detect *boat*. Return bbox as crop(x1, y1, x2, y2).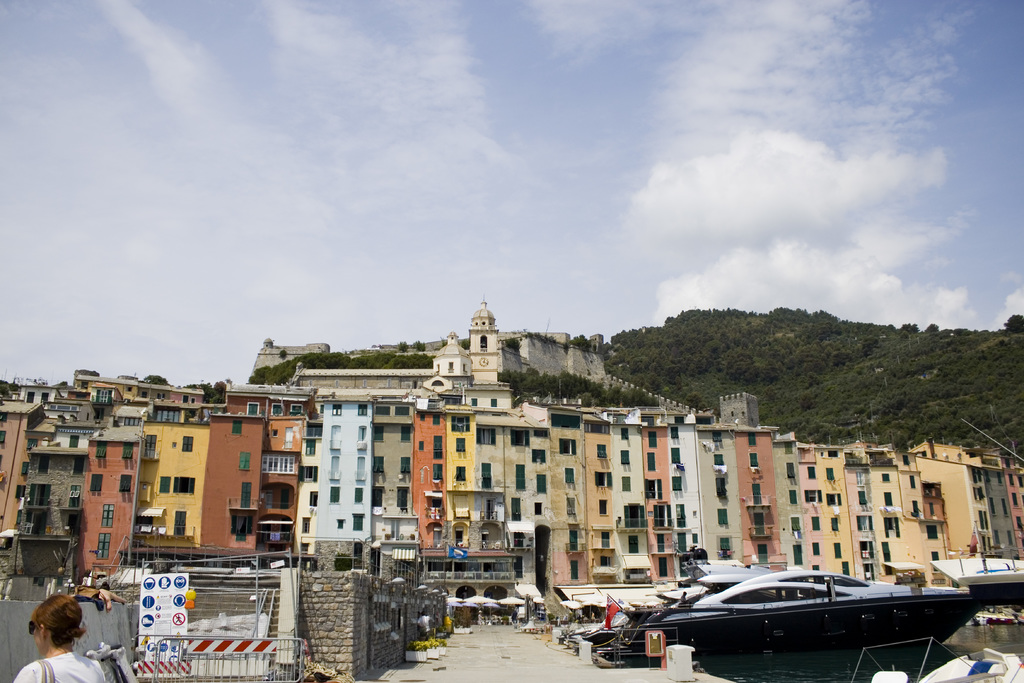
crop(554, 529, 993, 659).
